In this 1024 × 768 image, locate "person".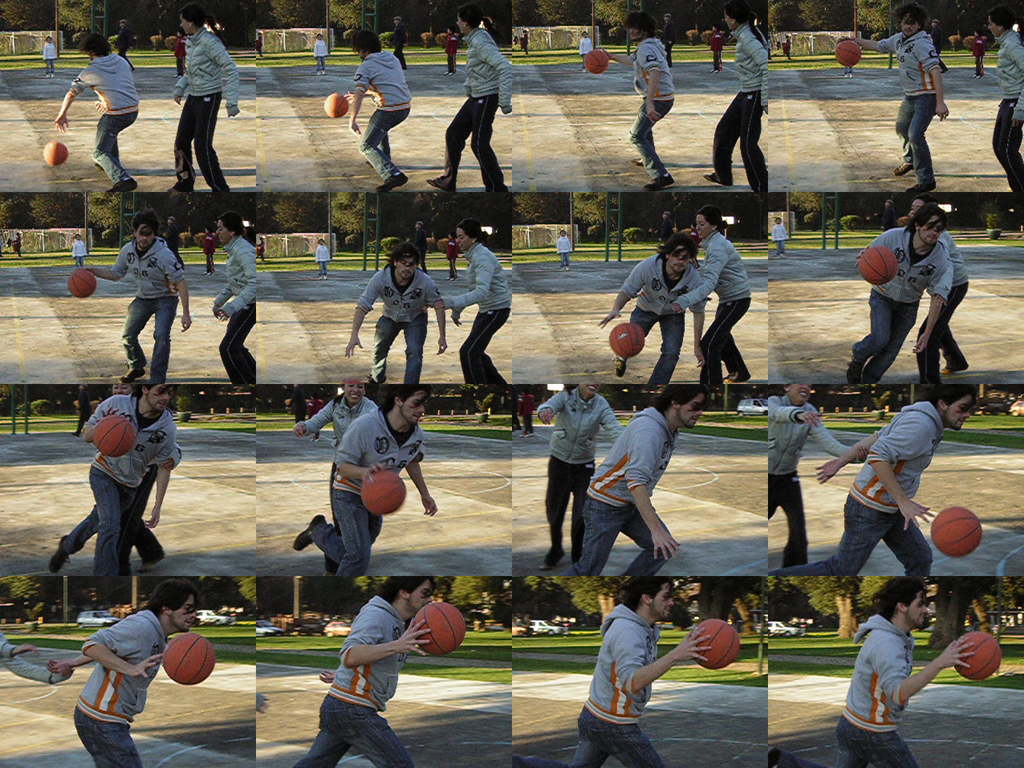
Bounding box: Rect(904, 189, 969, 378).
